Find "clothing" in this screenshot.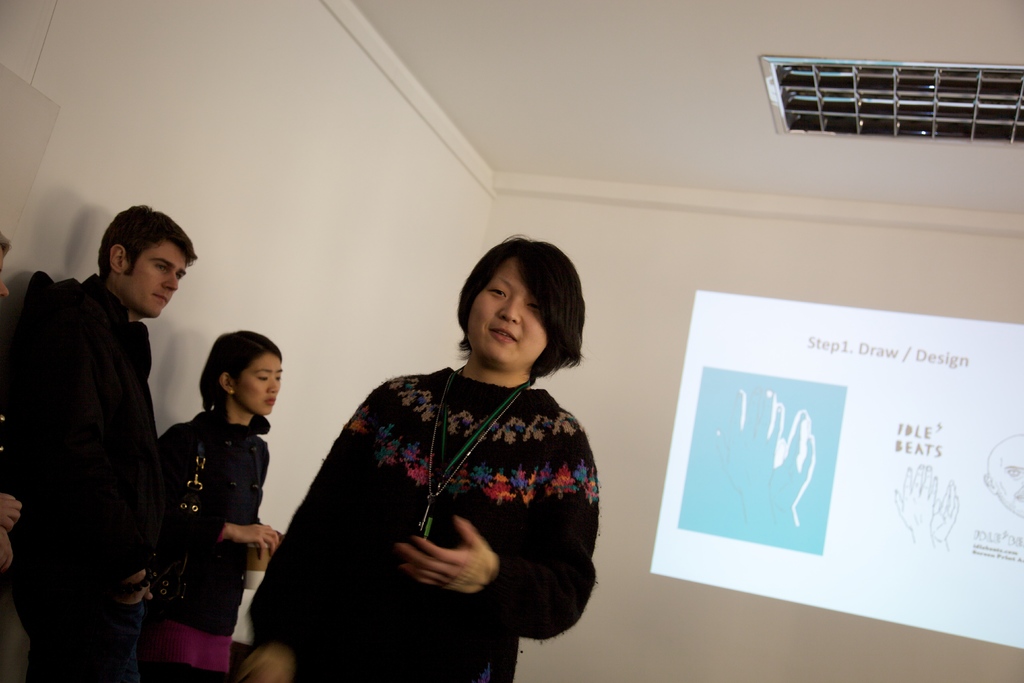
The bounding box for "clothing" is region(4, 276, 159, 682).
